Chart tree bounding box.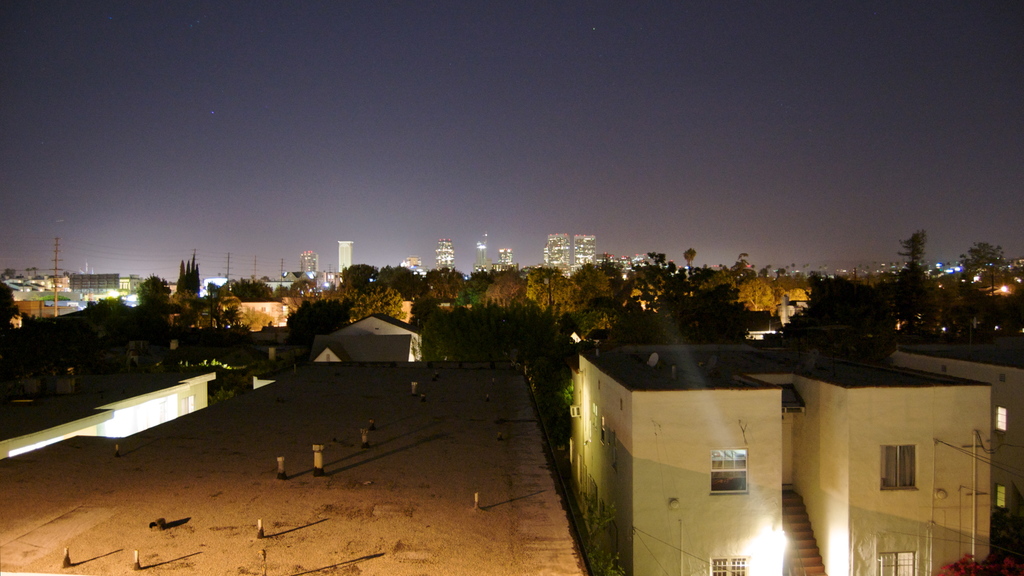
Charted: select_region(41, 291, 70, 300).
